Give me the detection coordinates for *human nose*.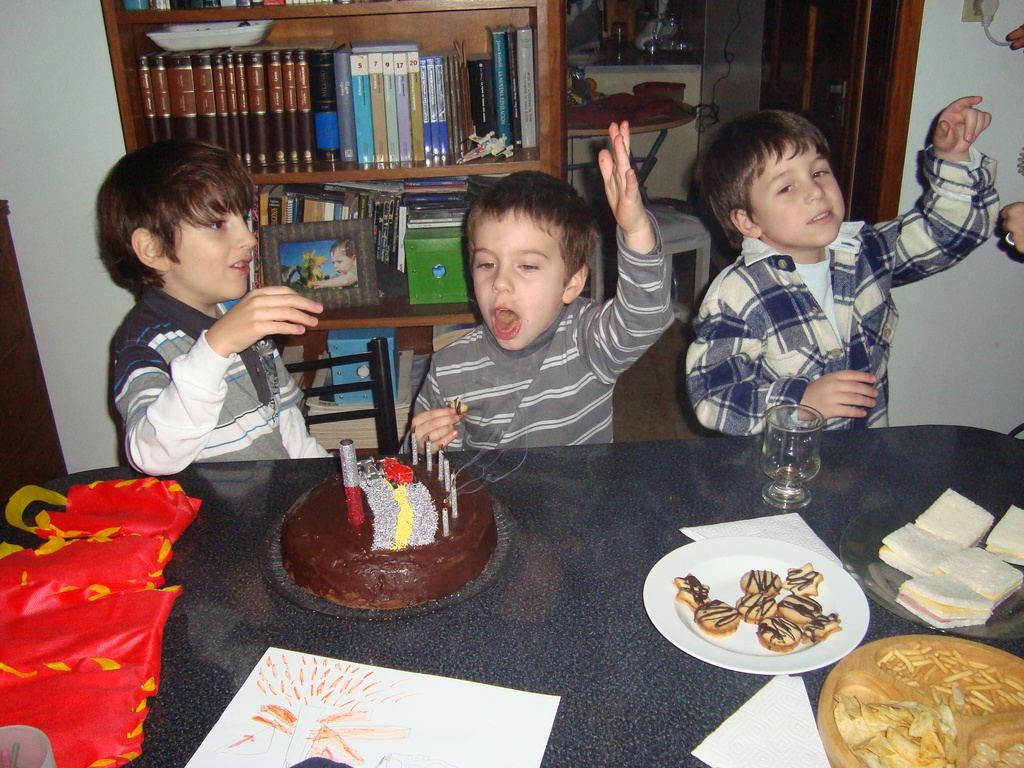
<box>490,264,517,294</box>.
